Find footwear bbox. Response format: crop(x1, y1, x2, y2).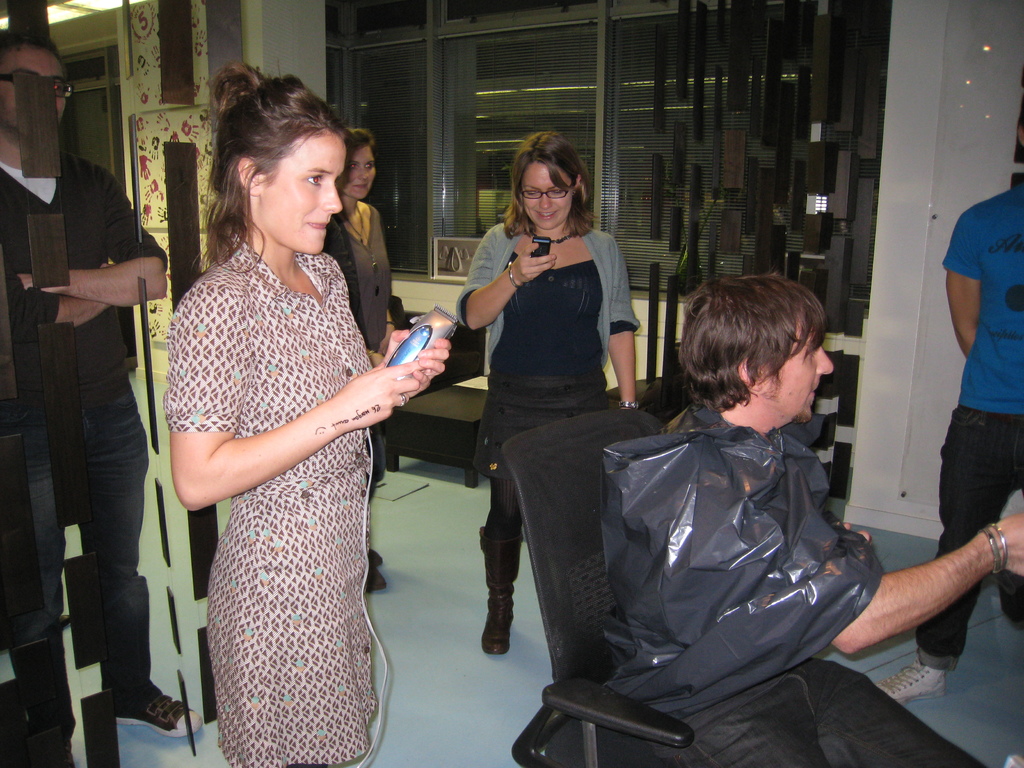
crop(117, 694, 203, 739).
